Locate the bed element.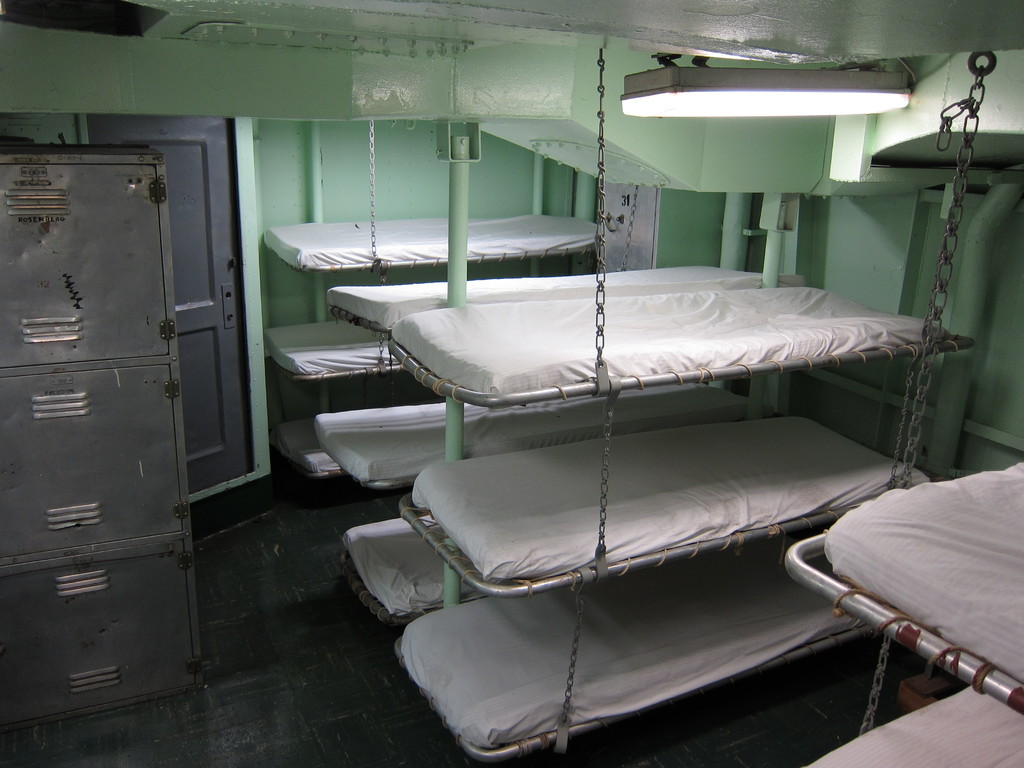
Element bbox: [318,378,768,496].
